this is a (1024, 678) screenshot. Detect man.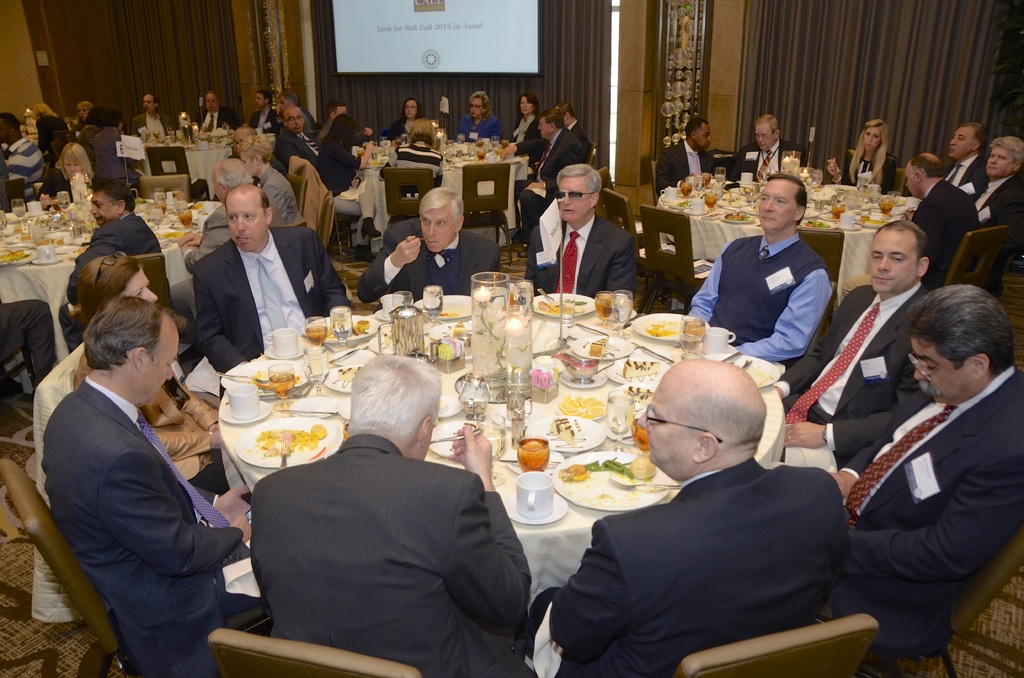
l=653, t=115, r=719, b=193.
